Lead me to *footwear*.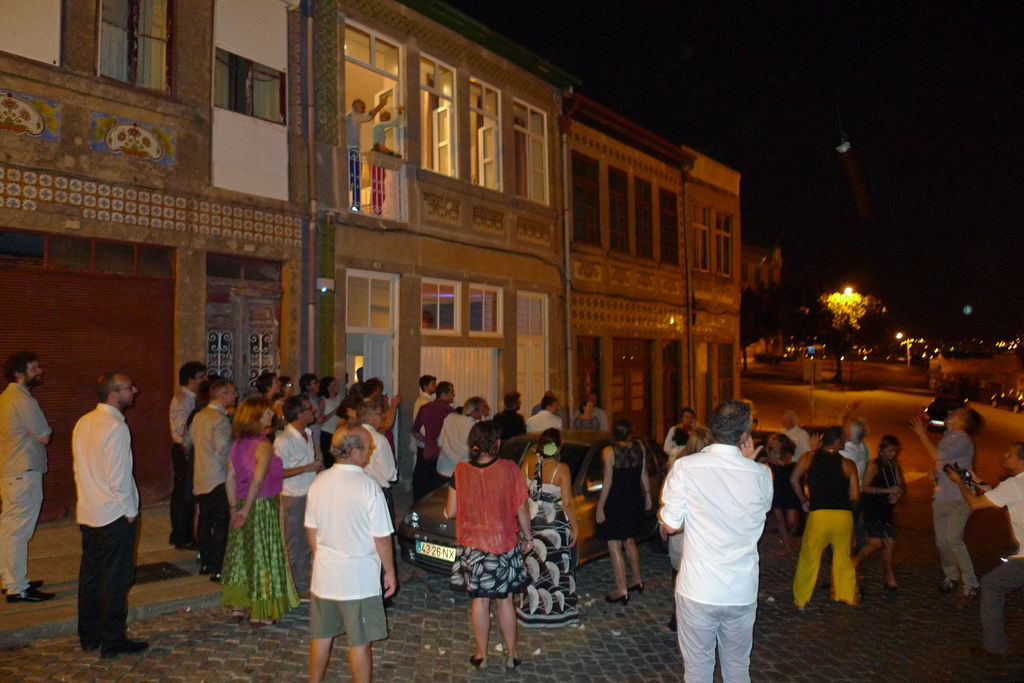
Lead to {"x1": 606, "y1": 591, "x2": 627, "y2": 604}.
